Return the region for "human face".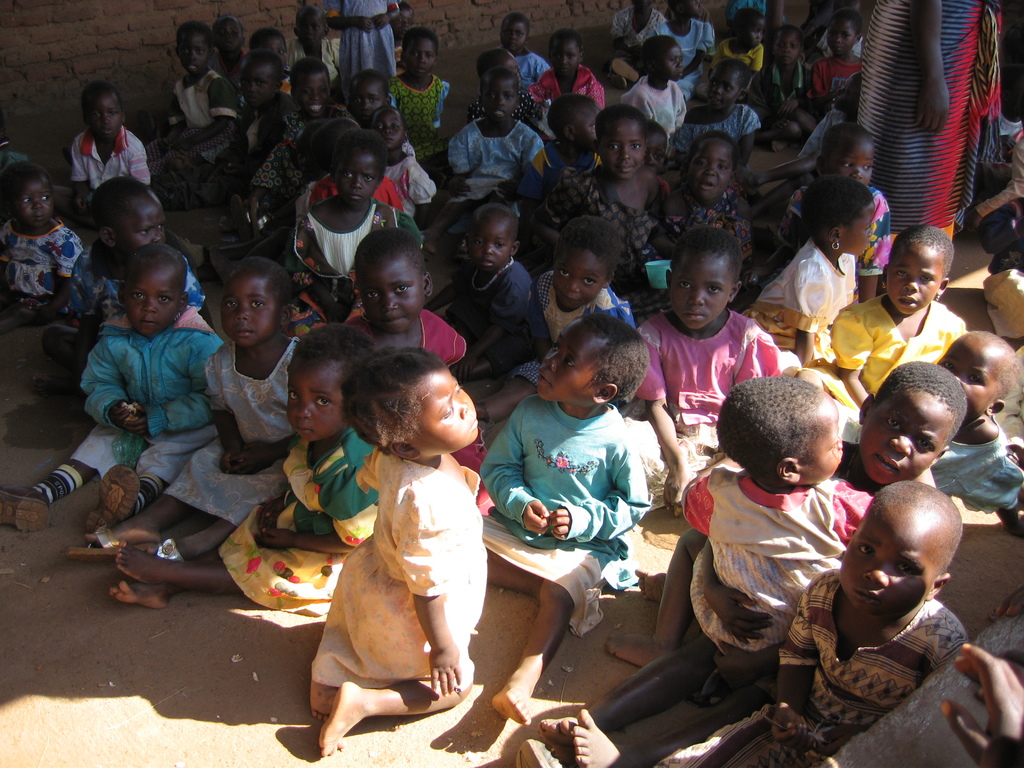
(left=659, top=42, right=685, bottom=84).
